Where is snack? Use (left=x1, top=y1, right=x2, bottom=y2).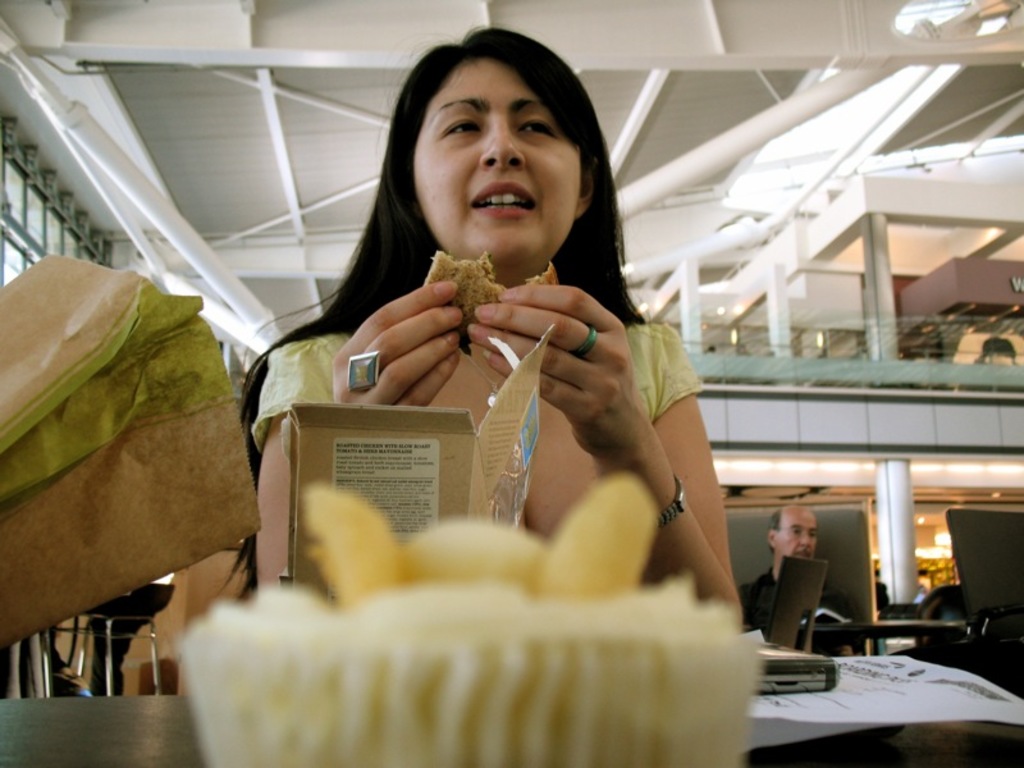
(left=192, top=489, right=763, bottom=726).
